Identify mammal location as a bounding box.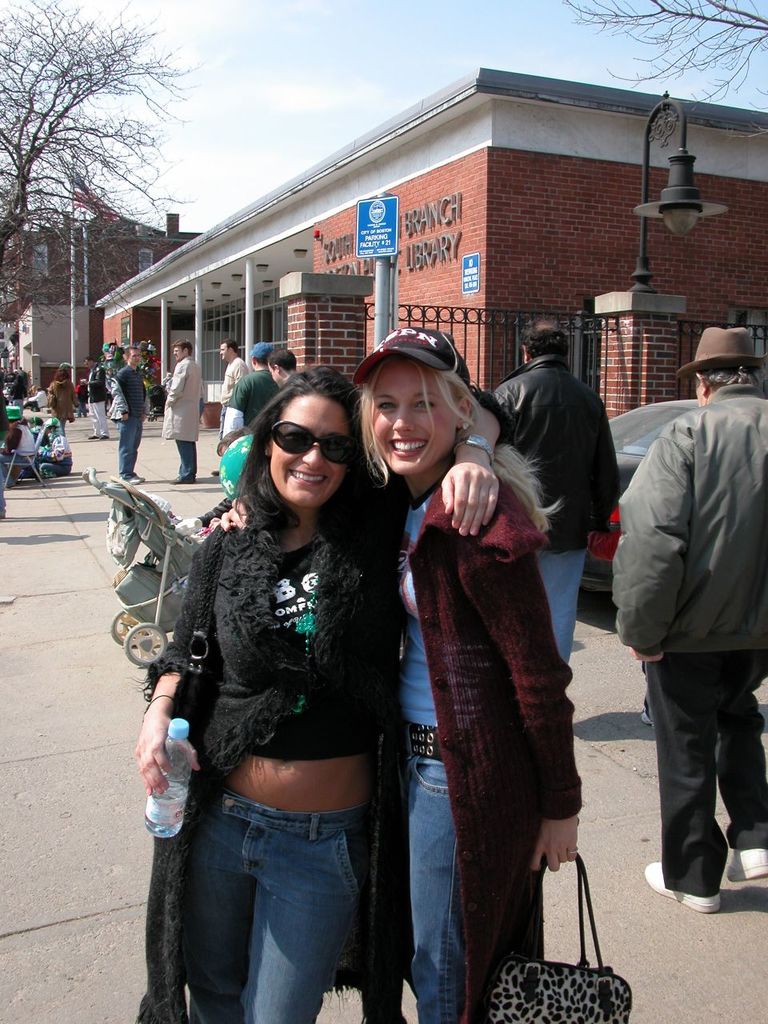
(18, 367, 30, 397).
